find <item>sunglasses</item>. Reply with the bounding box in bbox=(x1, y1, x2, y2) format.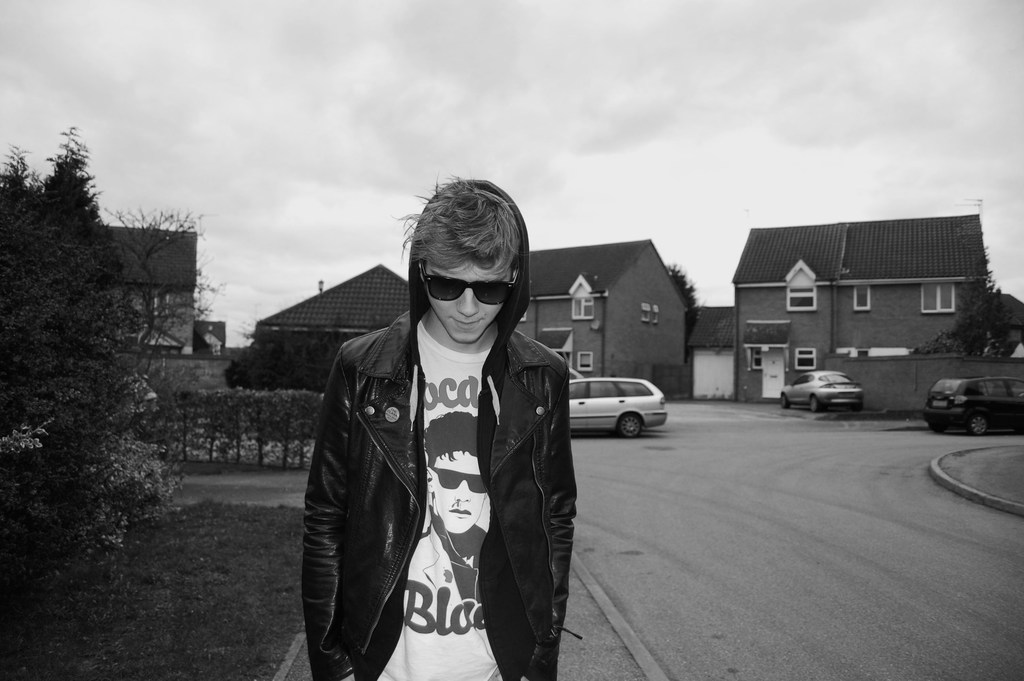
bbox=(421, 265, 519, 307).
